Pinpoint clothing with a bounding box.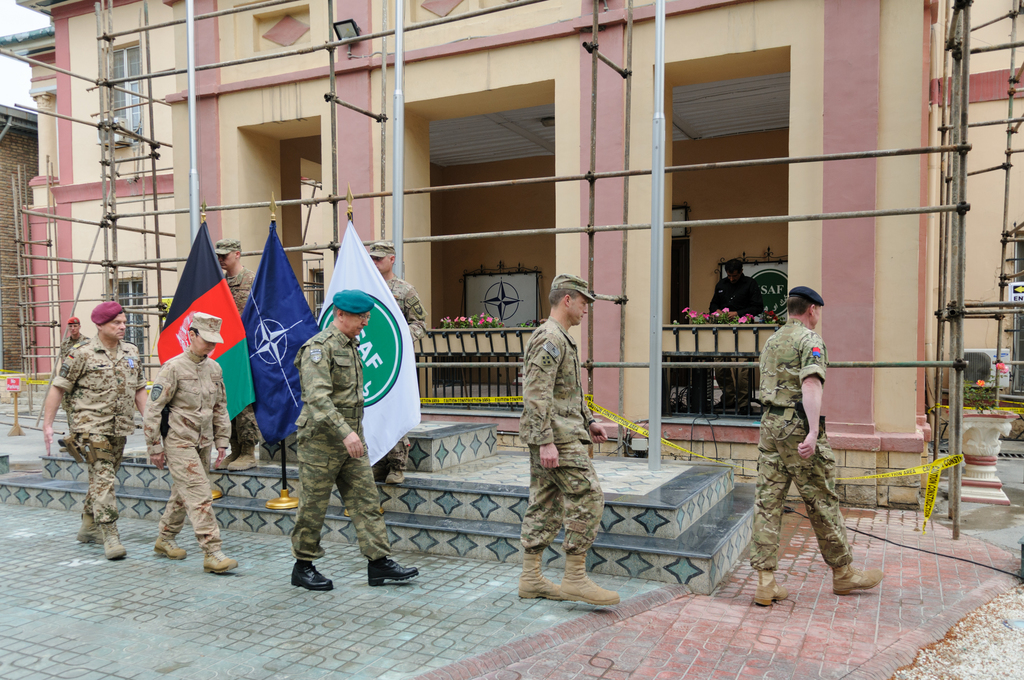
bbox=(56, 337, 90, 429).
